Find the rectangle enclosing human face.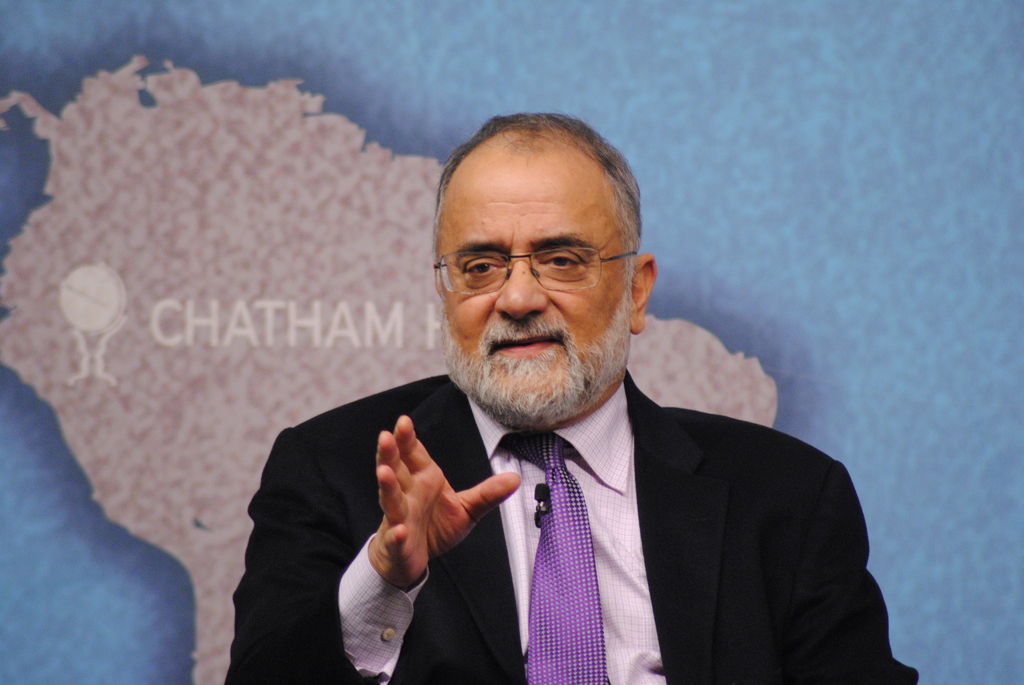
l=436, t=156, r=637, b=413.
